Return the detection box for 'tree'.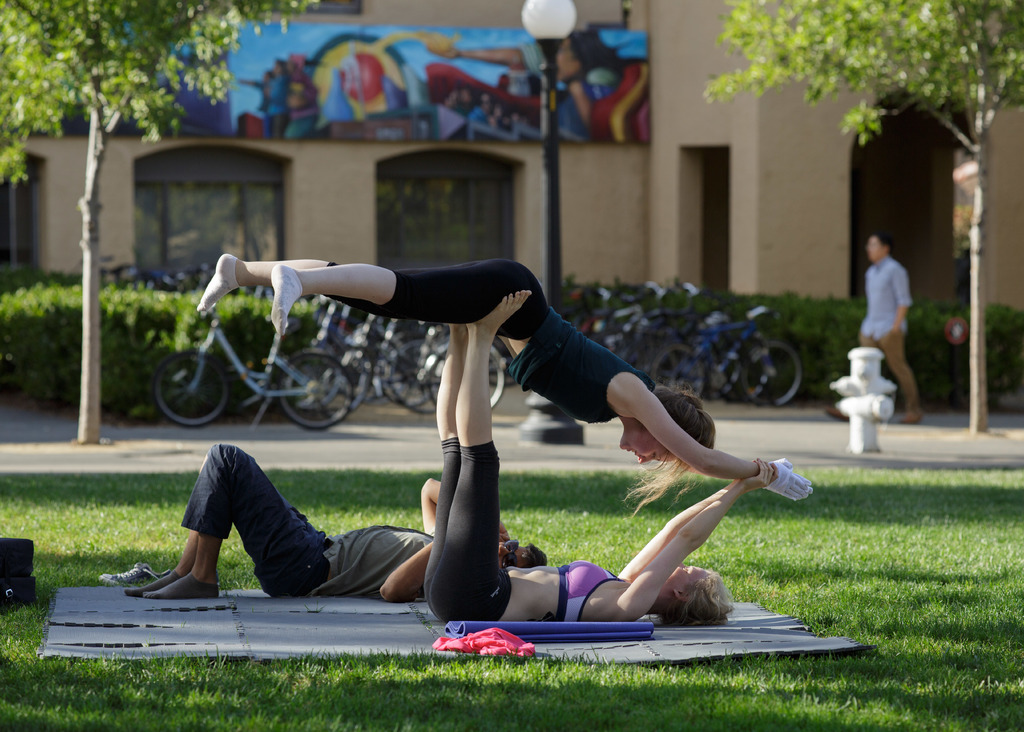
left=698, top=0, right=1023, bottom=435.
